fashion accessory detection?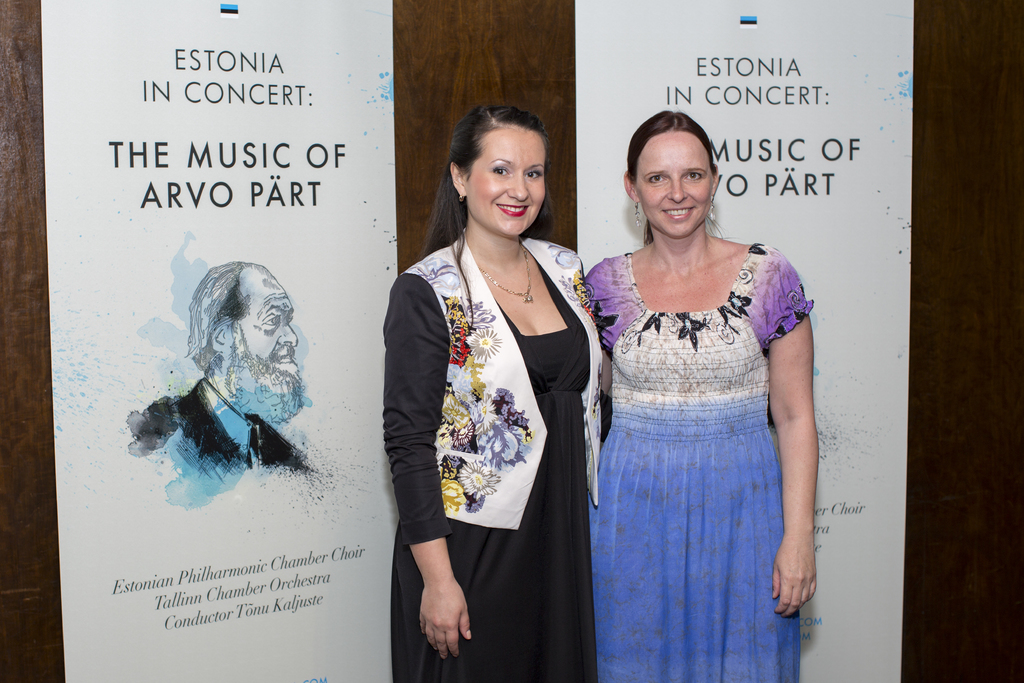
459:197:464:202
